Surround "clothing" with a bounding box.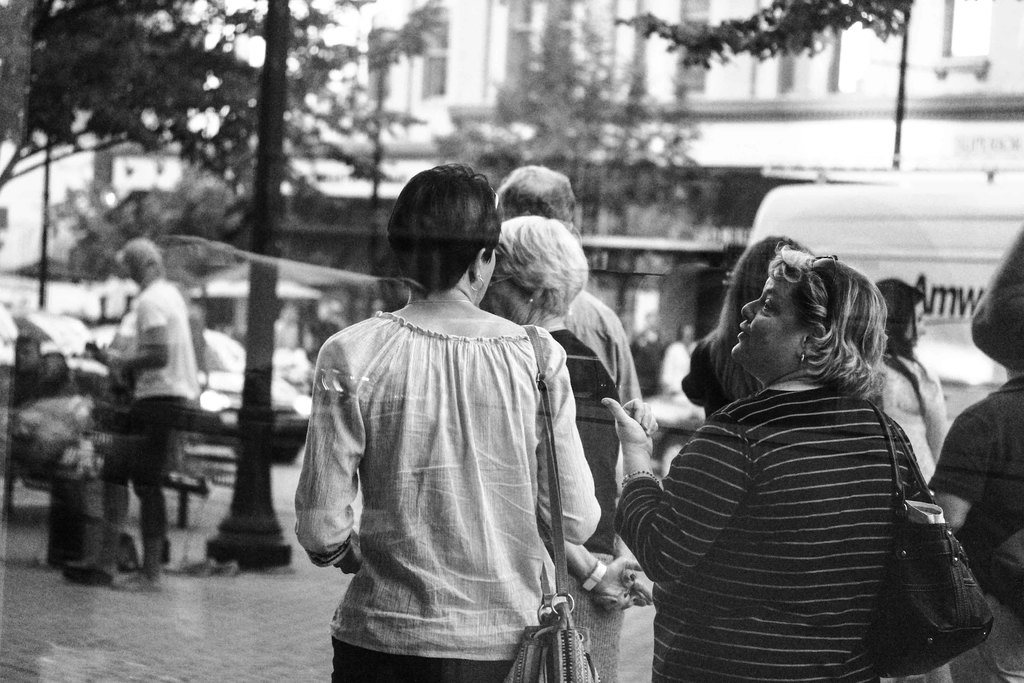
box=[97, 277, 196, 491].
